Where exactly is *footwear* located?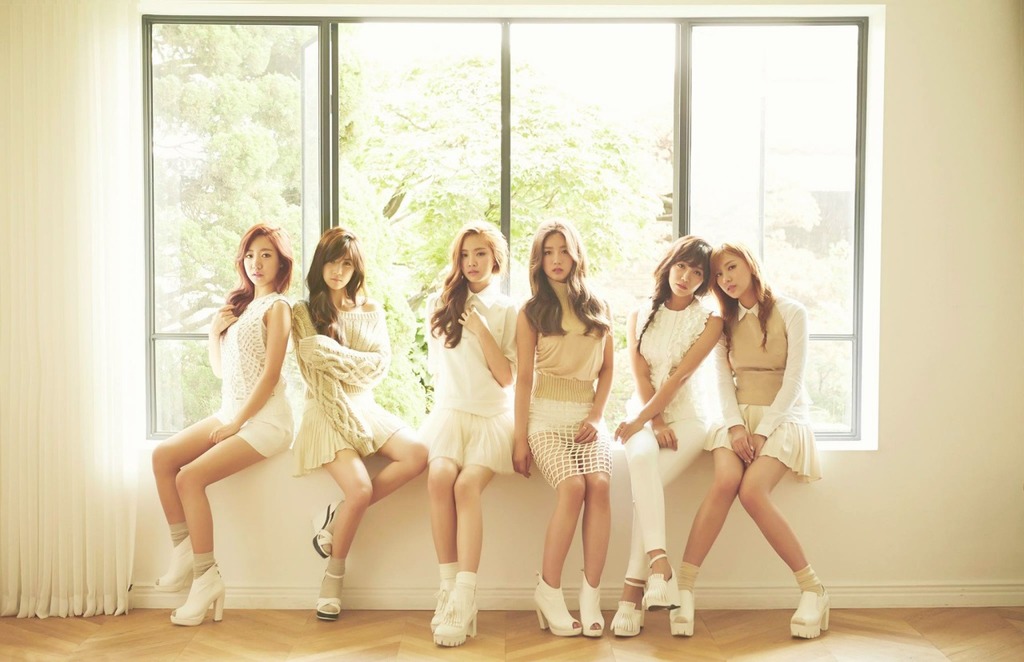
Its bounding box is box=[307, 500, 337, 560].
